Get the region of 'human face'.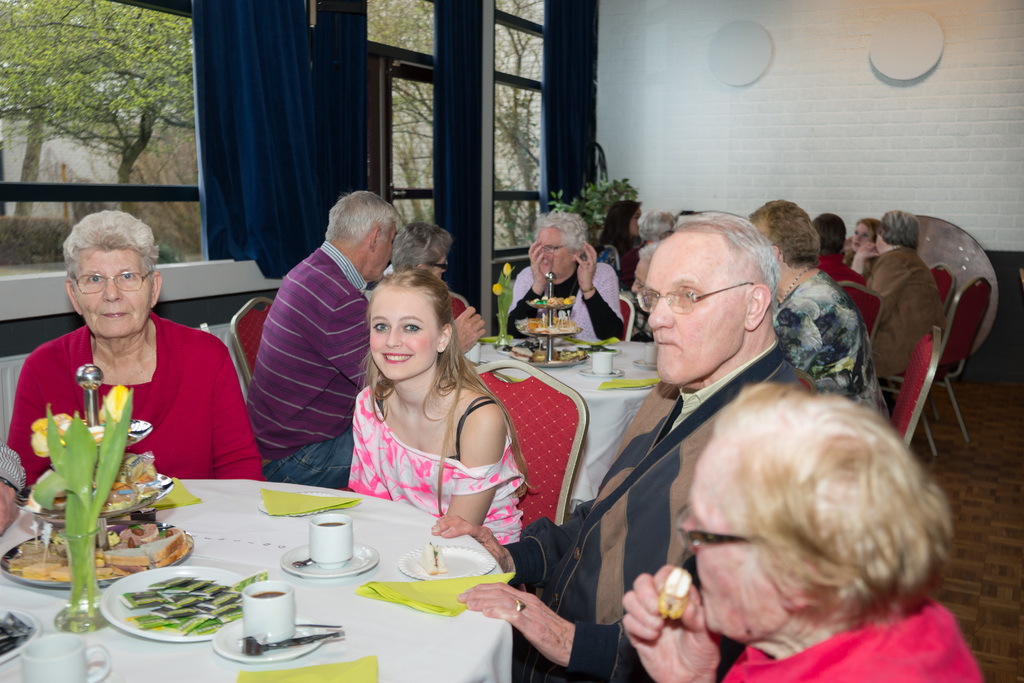
(361,225,407,293).
